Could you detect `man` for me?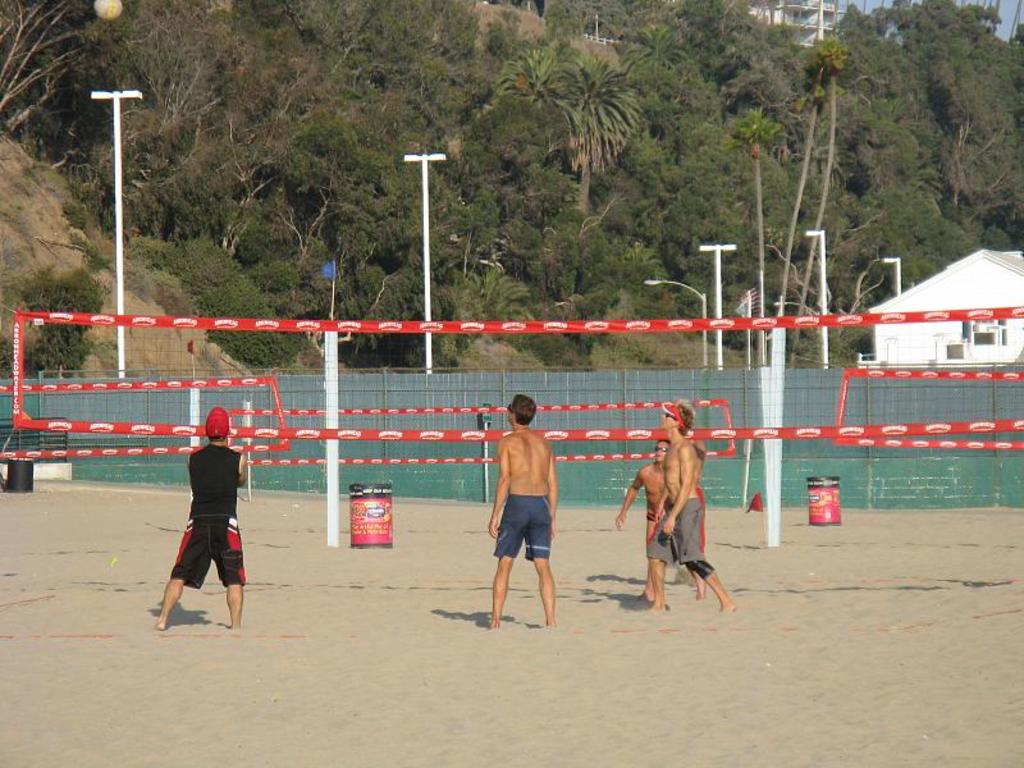
Detection result: [left=472, top=402, right=573, bottom=640].
